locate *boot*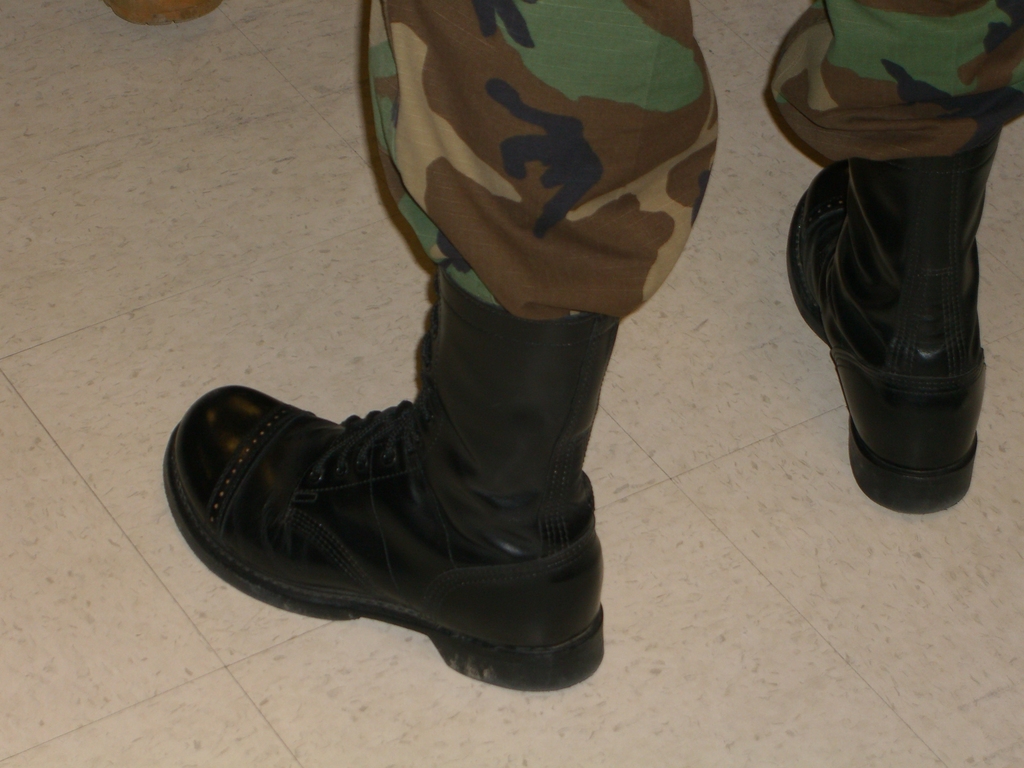
x1=785 y1=129 x2=1014 y2=505
